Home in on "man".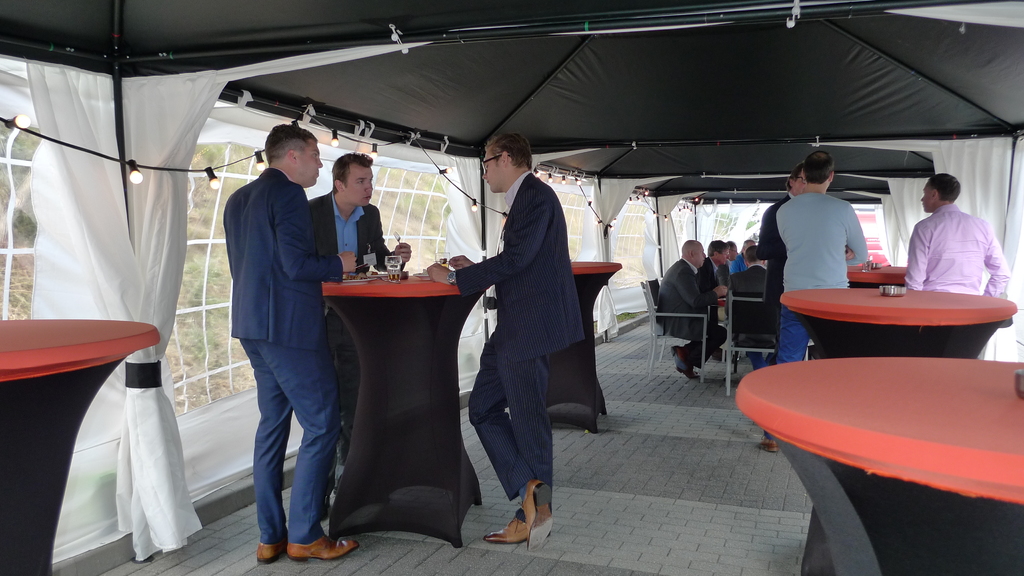
Homed in at 309 154 414 518.
